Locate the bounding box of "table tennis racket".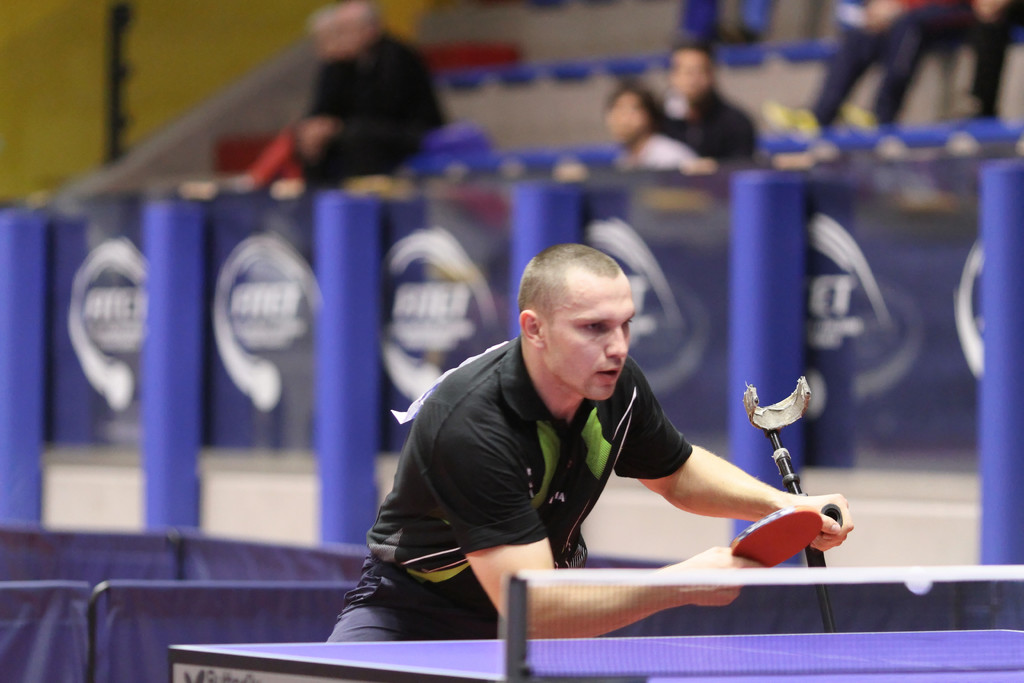
Bounding box: [728, 504, 824, 572].
